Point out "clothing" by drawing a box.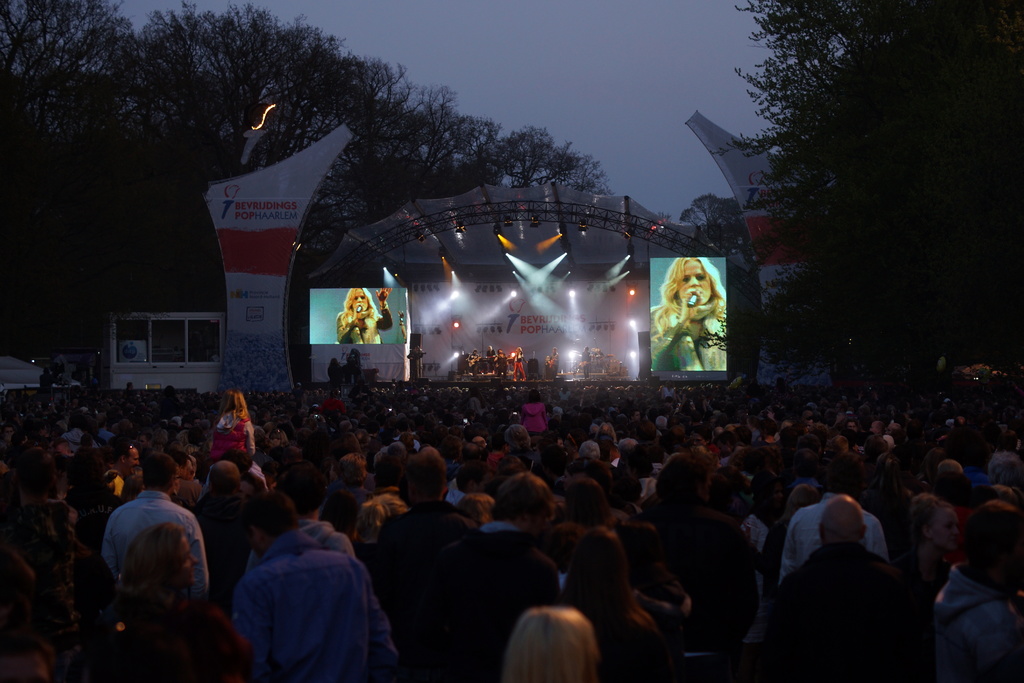
725/541/915/682.
